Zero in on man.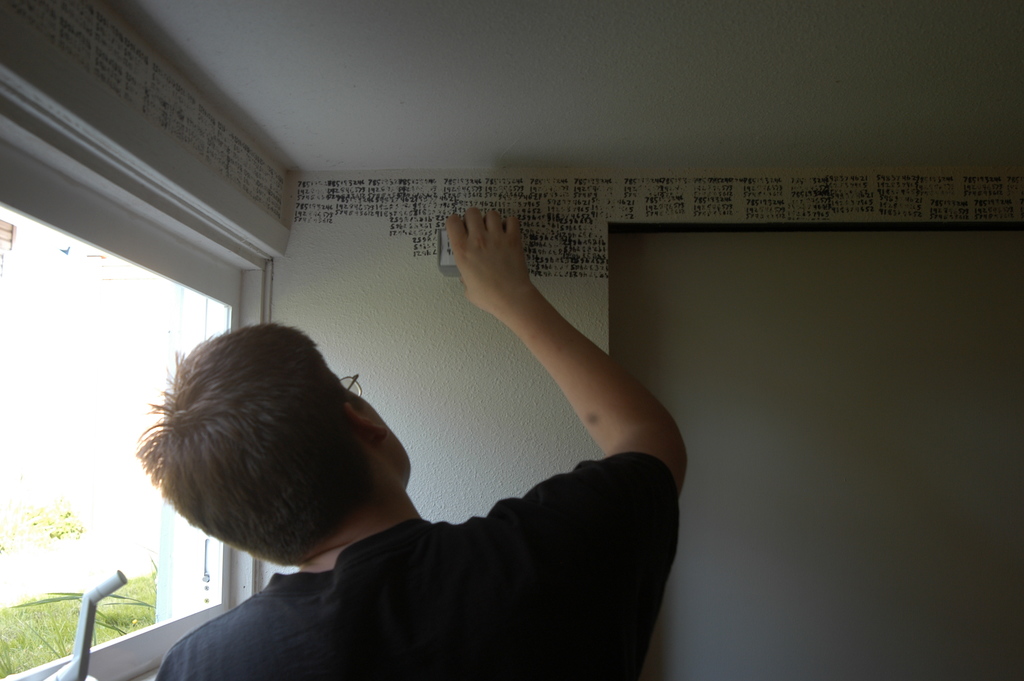
Zeroed in: bbox=[95, 217, 737, 659].
